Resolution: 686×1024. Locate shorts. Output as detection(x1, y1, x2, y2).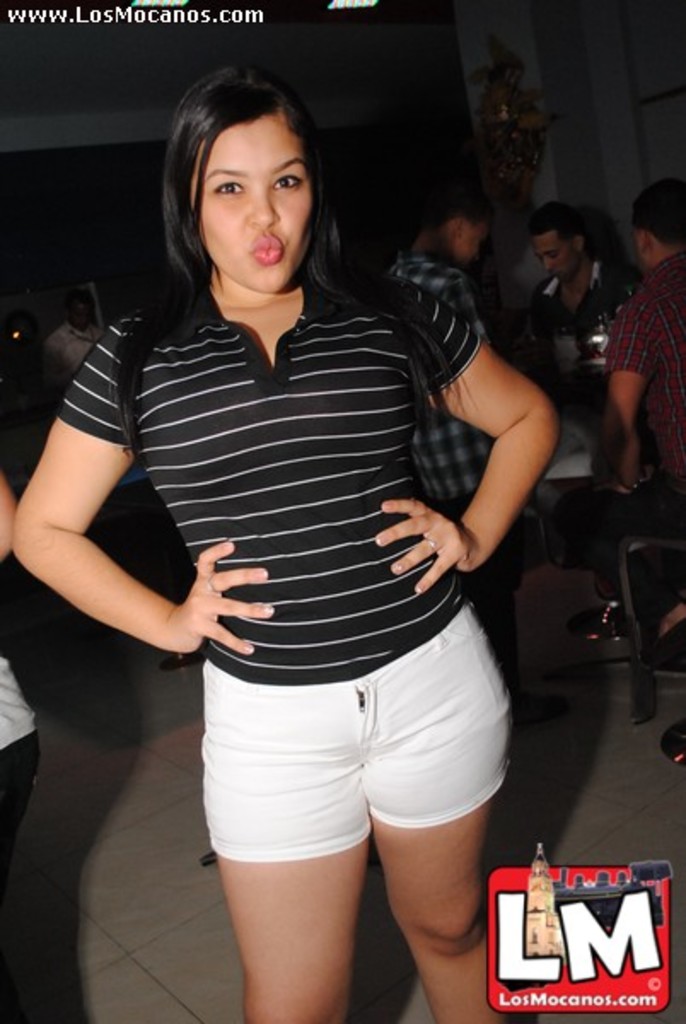
detection(200, 601, 514, 860).
